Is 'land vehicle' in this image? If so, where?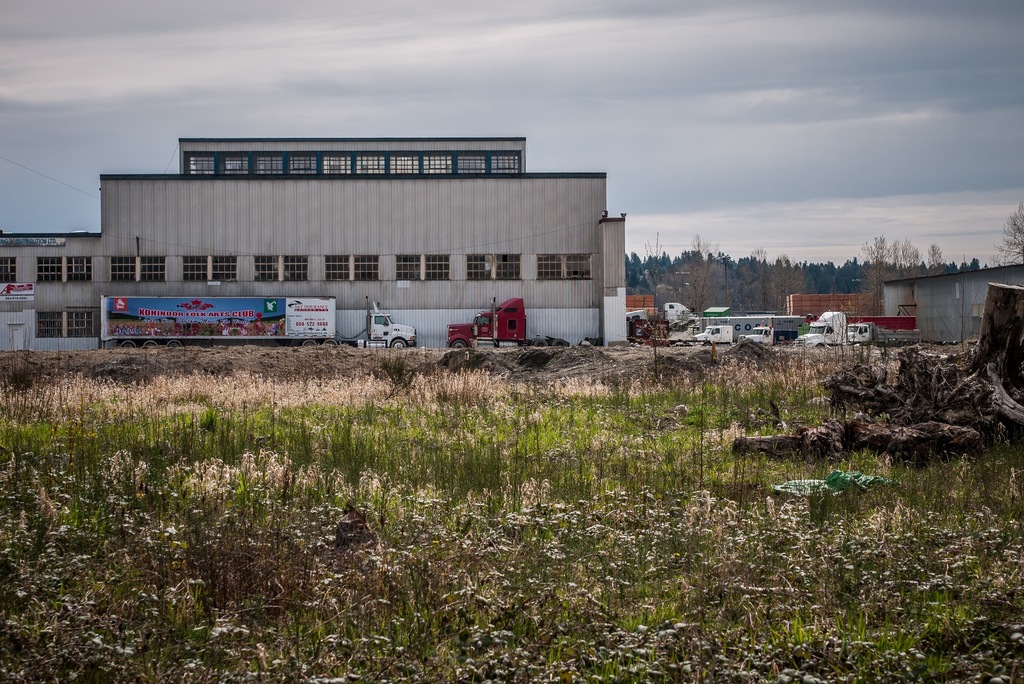
Yes, at x1=796 y1=311 x2=849 y2=349.
